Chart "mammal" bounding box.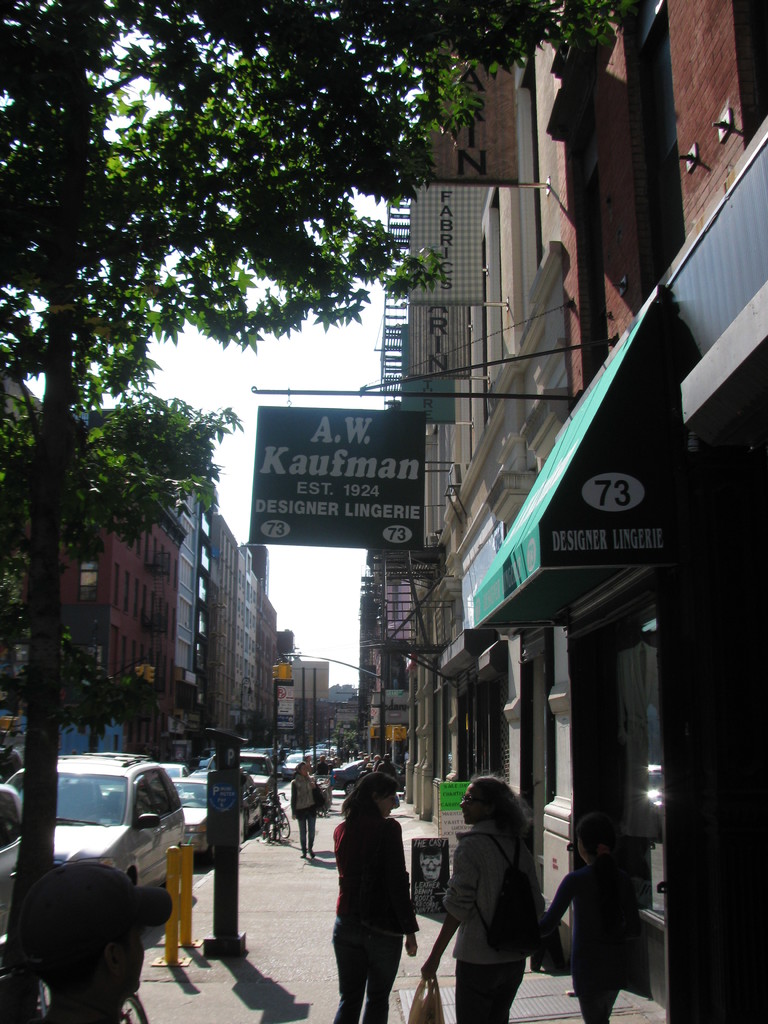
Charted: pyautogui.locateOnScreen(291, 765, 321, 856).
